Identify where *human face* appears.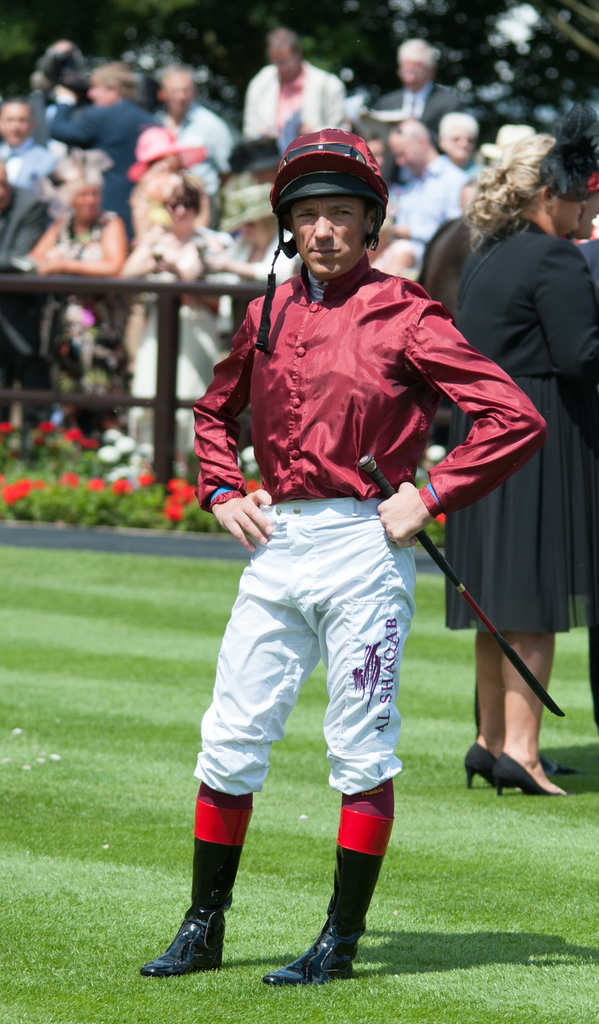
Appears at (445,129,477,157).
